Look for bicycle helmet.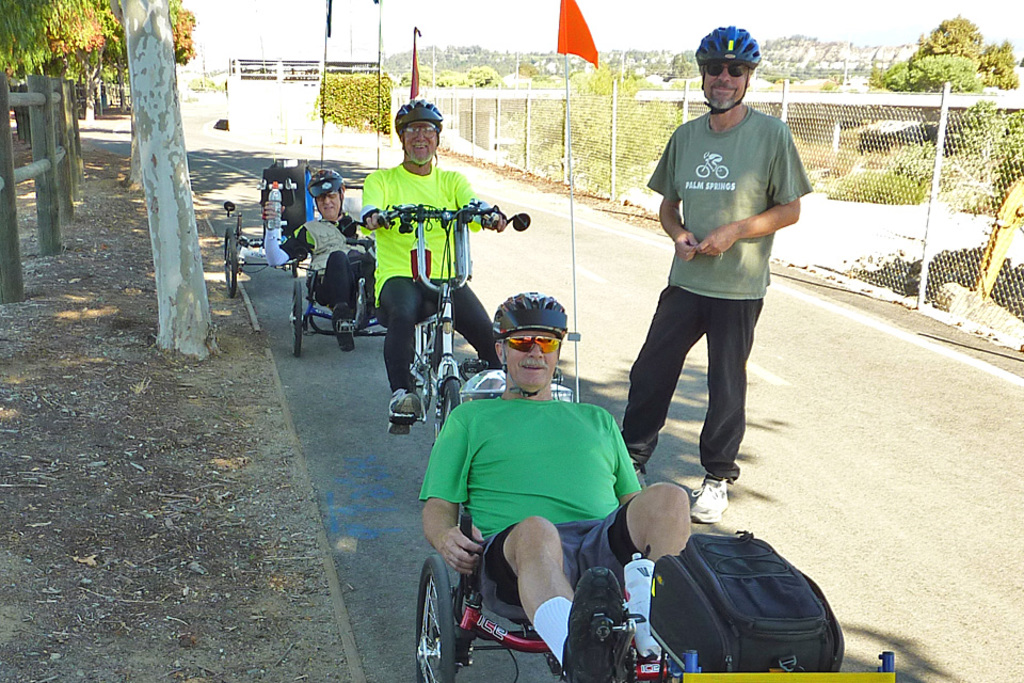
Found: Rect(489, 283, 561, 335).
